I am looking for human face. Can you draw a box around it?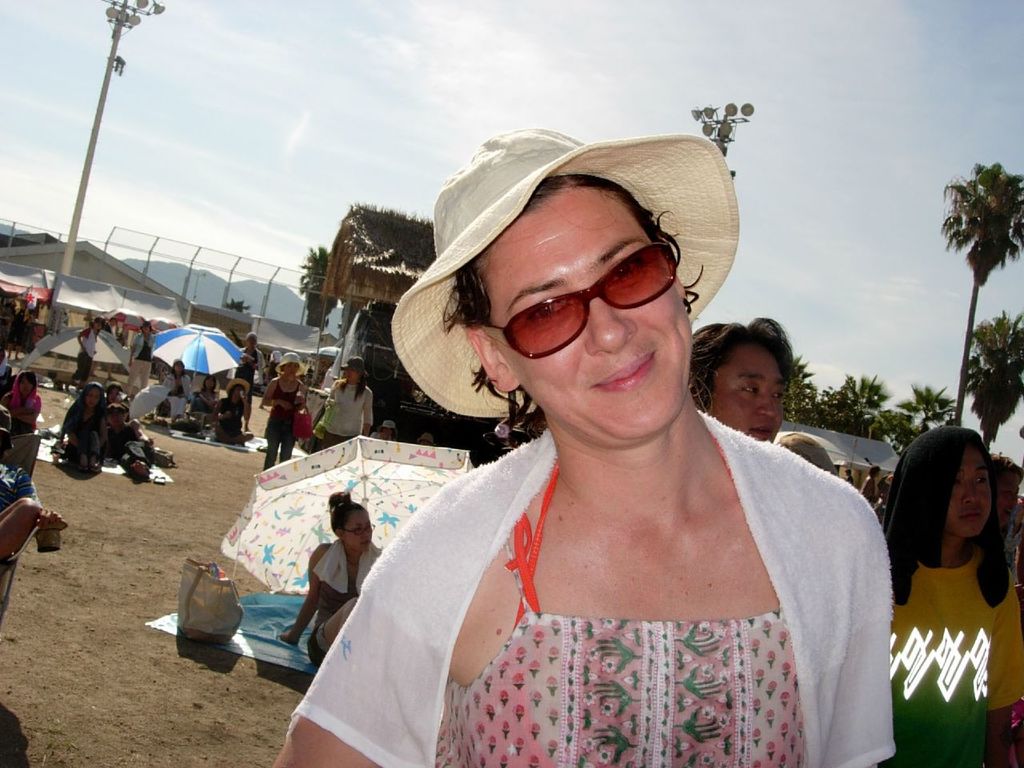
Sure, the bounding box is rect(286, 362, 298, 373).
